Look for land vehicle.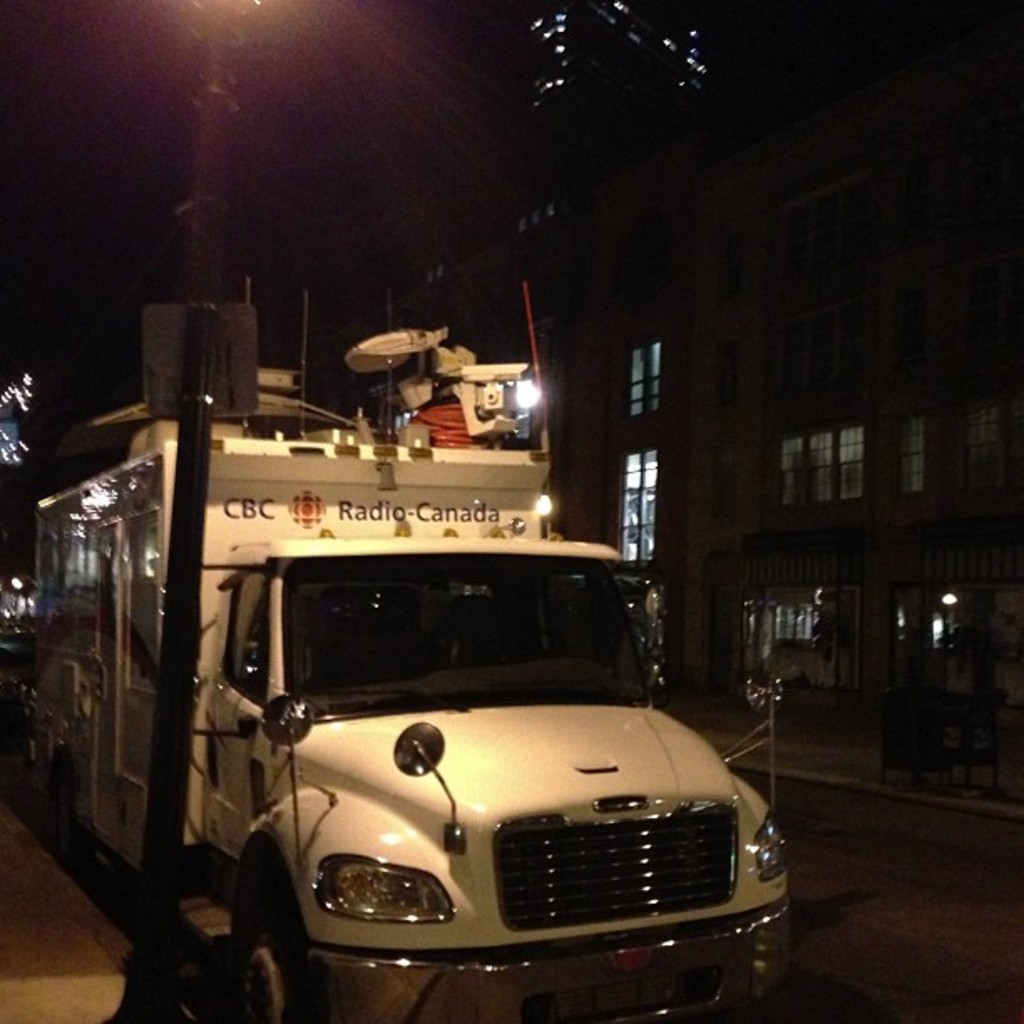
Found: l=87, t=398, r=817, b=1023.
